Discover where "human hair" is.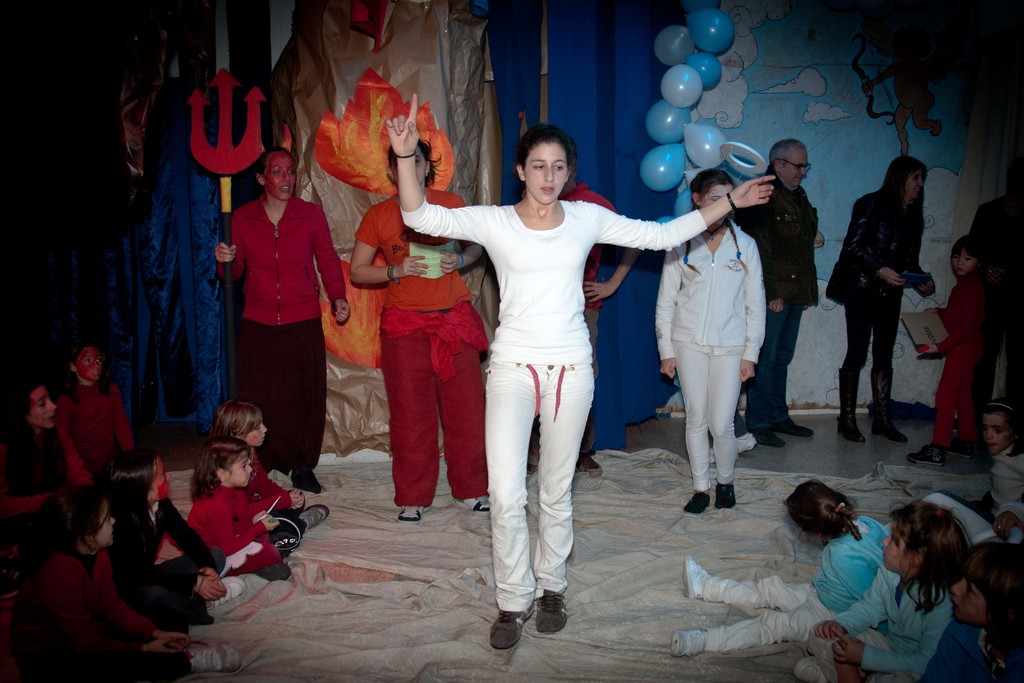
Discovered at <box>63,340,114,401</box>.
